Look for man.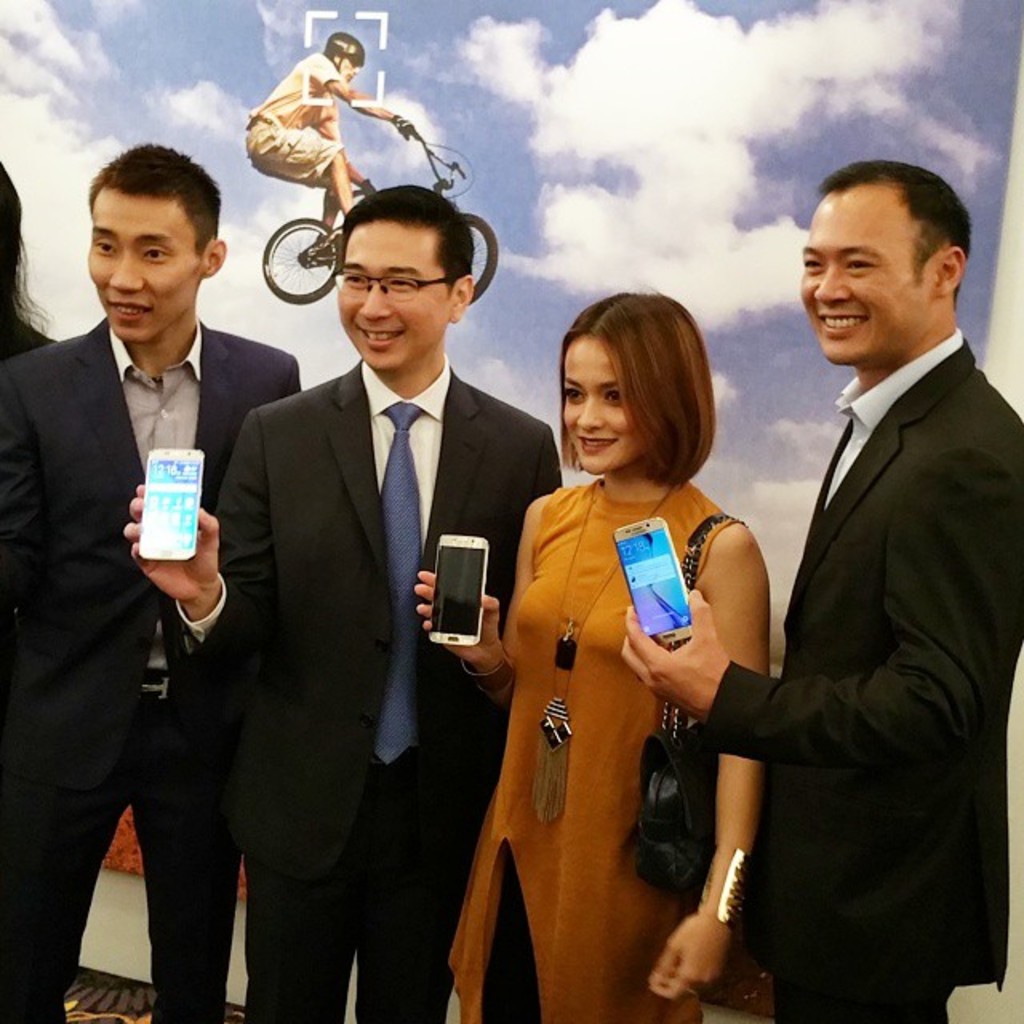
Found: region(725, 70, 1016, 1023).
